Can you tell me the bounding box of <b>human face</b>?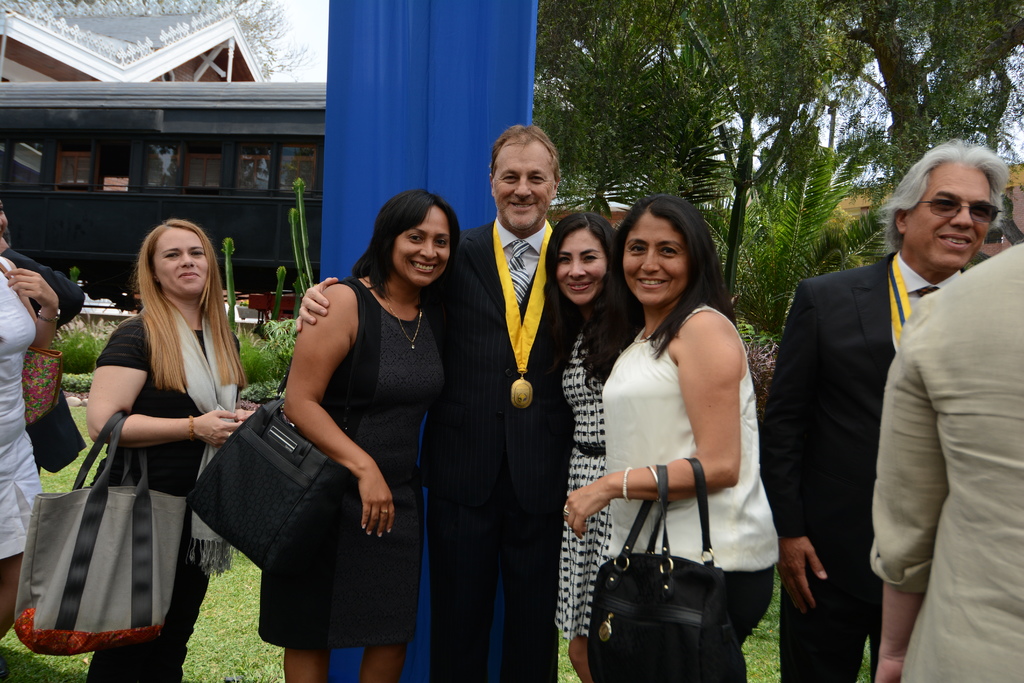
bbox=[155, 226, 214, 299].
